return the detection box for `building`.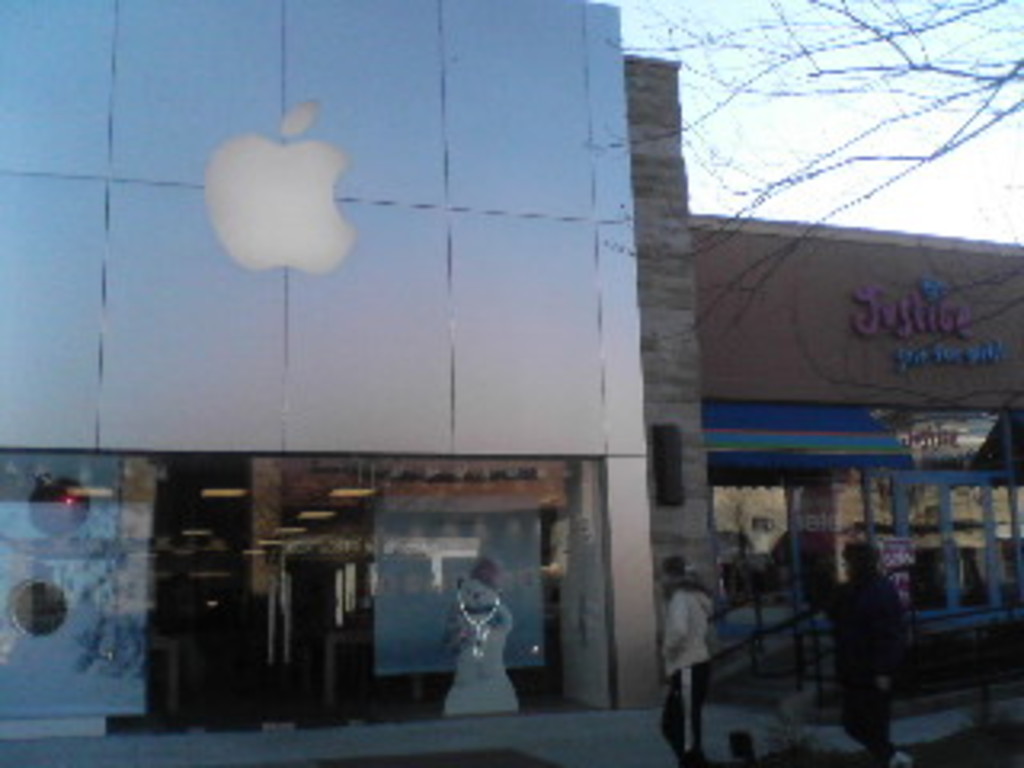
[x1=624, y1=54, x2=1021, y2=634].
